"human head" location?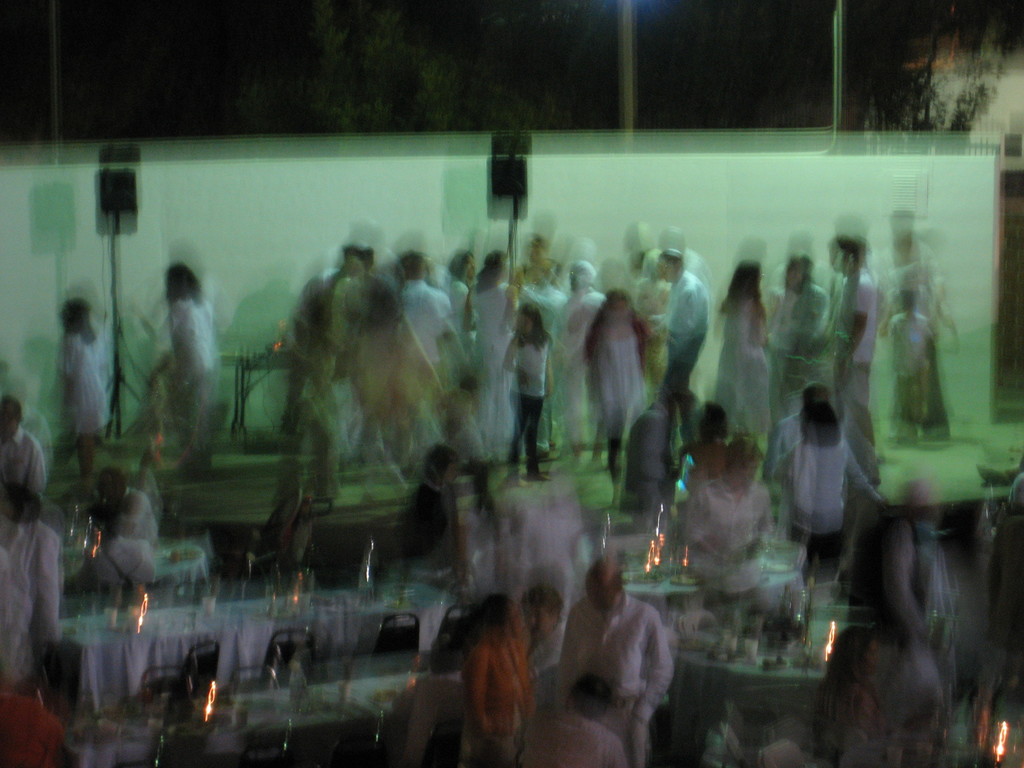
region(520, 575, 567, 643)
